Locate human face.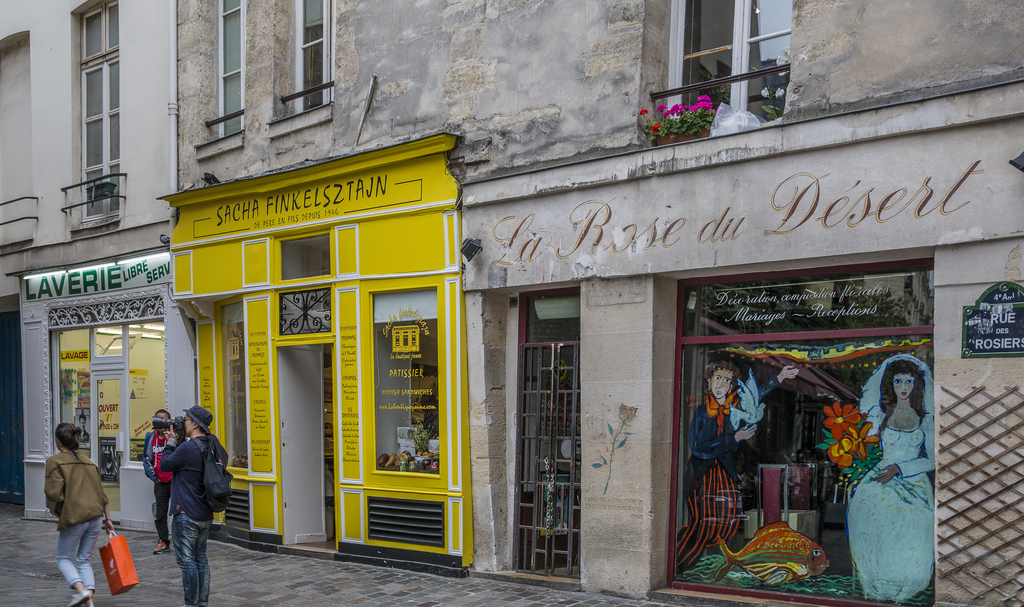
Bounding box: {"x1": 714, "y1": 366, "x2": 735, "y2": 398}.
